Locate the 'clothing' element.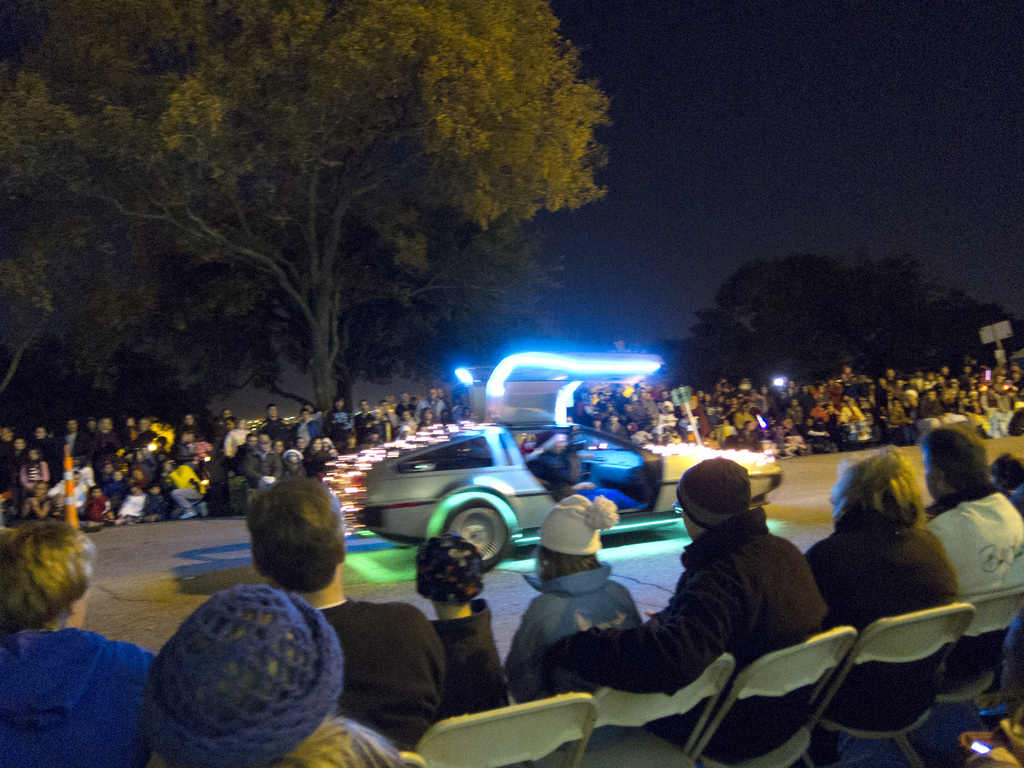
Element bbox: <box>584,406,596,420</box>.
